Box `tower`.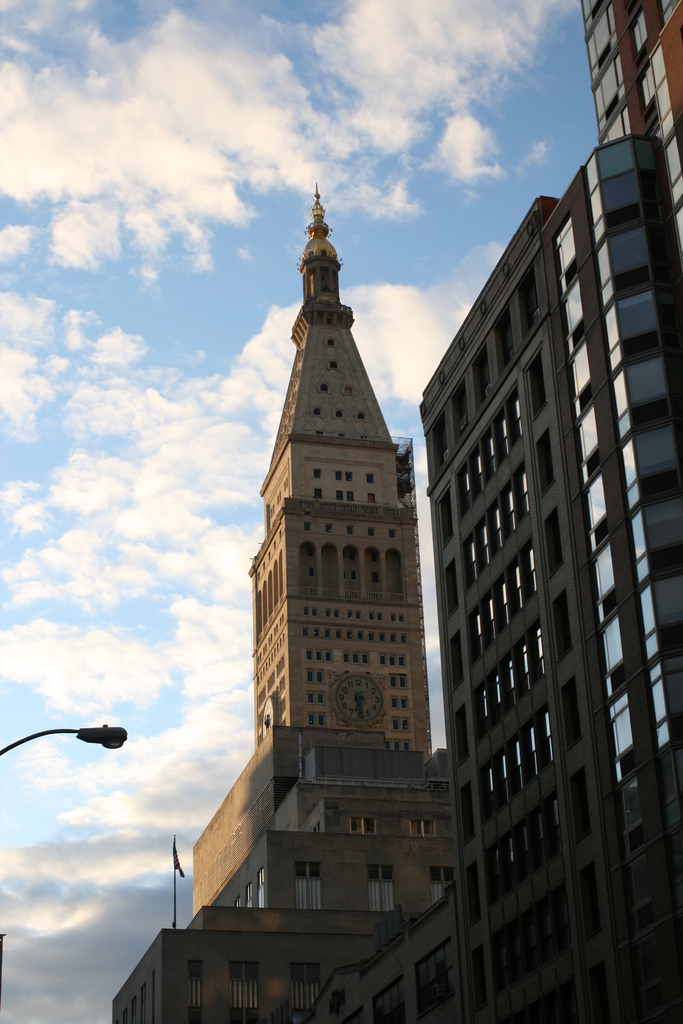
557:0:682:157.
